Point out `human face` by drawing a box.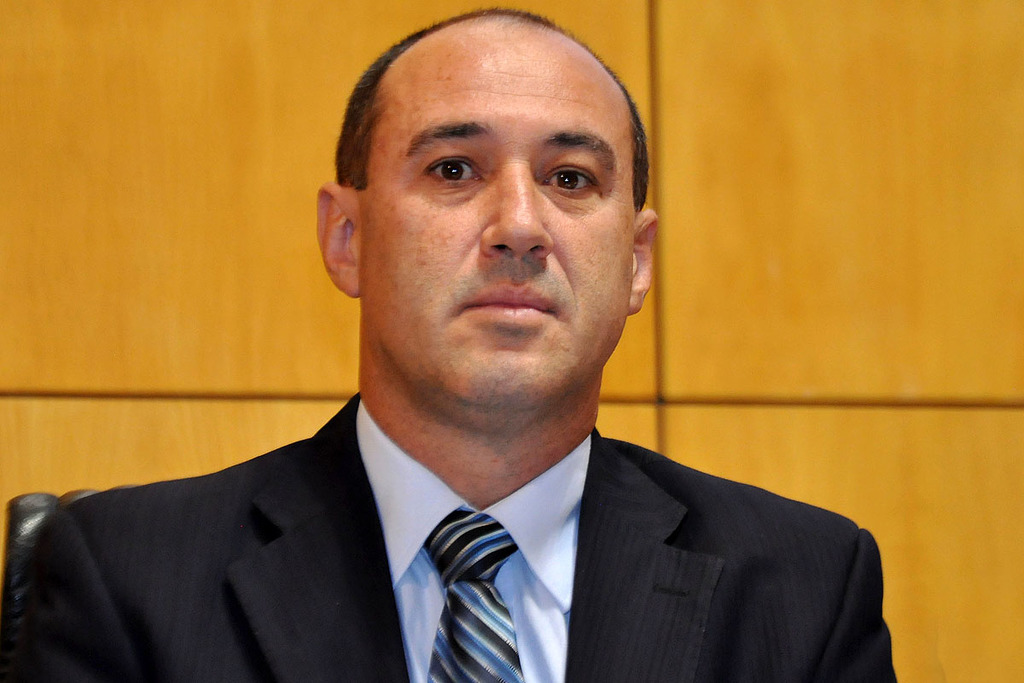
(360, 20, 637, 414).
